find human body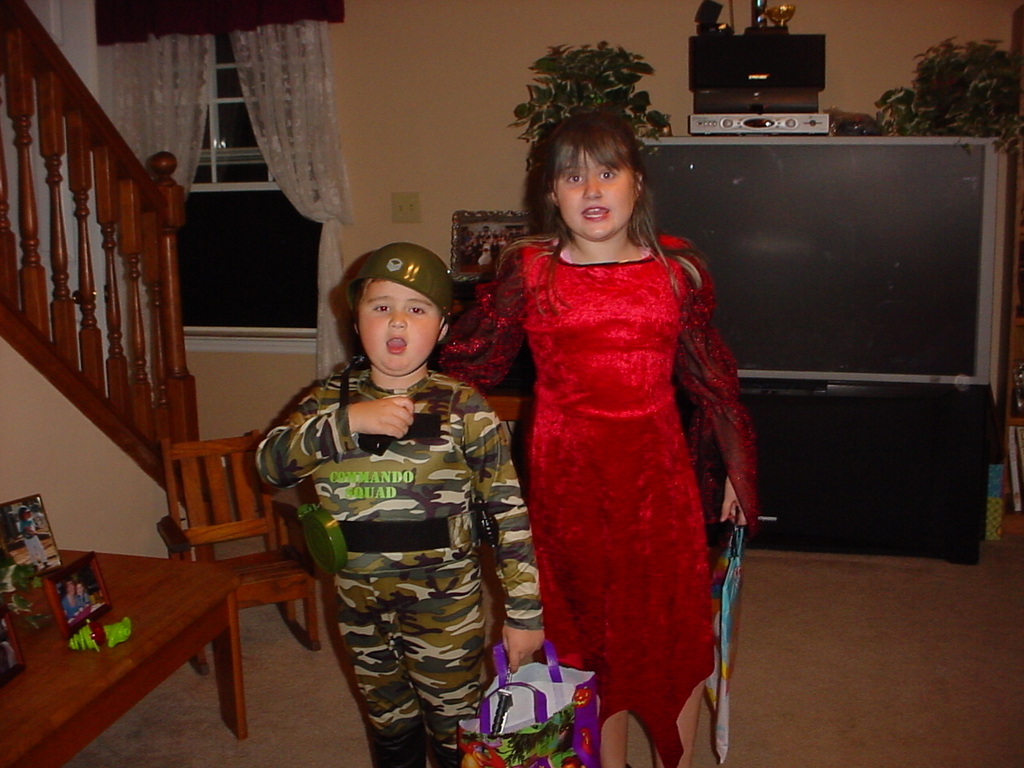
region(482, 140, 760, 754)
